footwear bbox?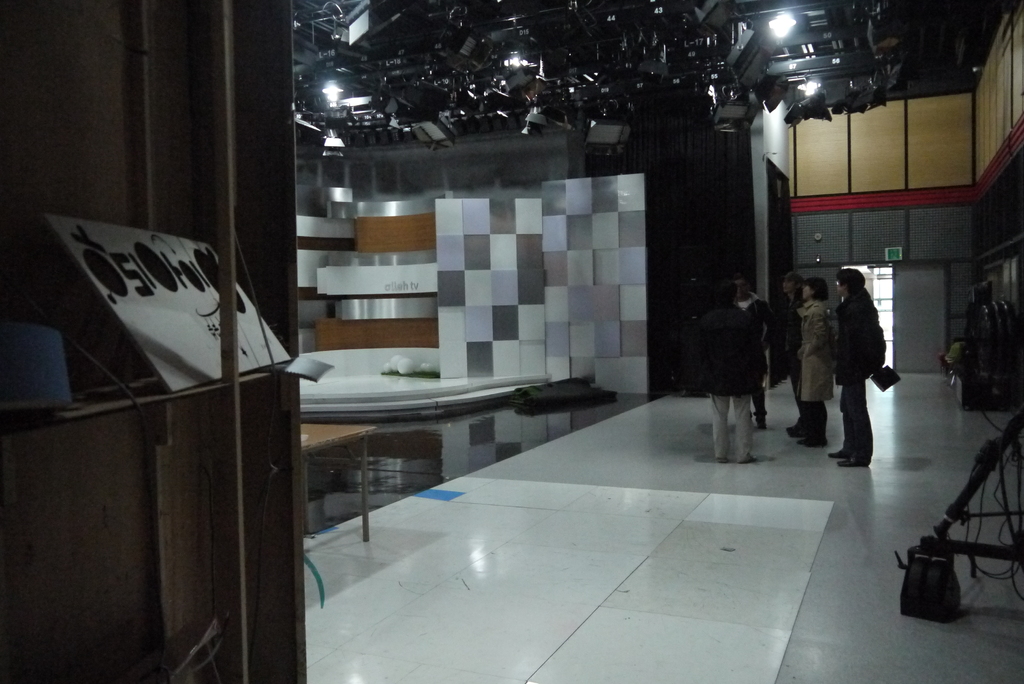
<box>800,439,829,448</box>
